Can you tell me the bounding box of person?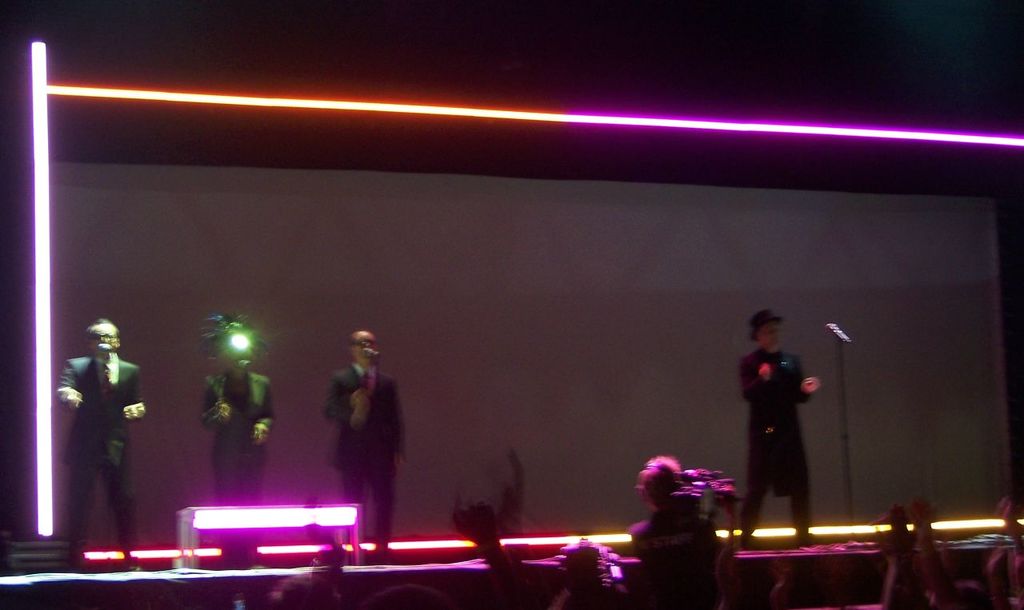
<box>736,309,821,540</box>.
